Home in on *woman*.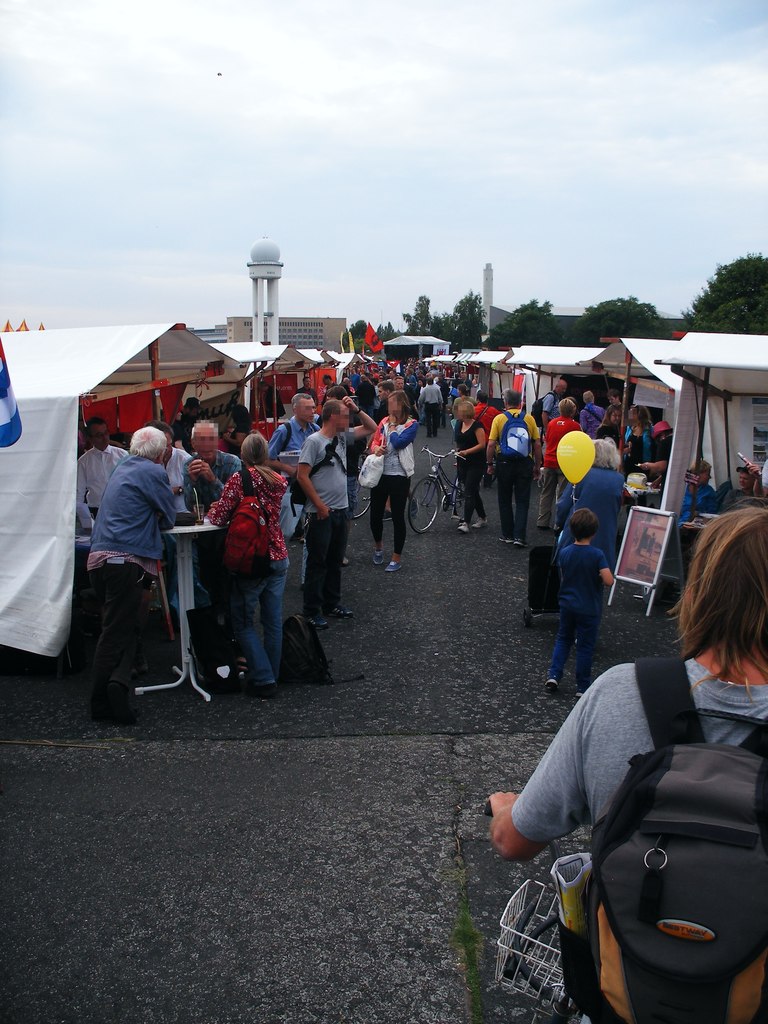
Homed in at region(364, 388, 415, 568).
